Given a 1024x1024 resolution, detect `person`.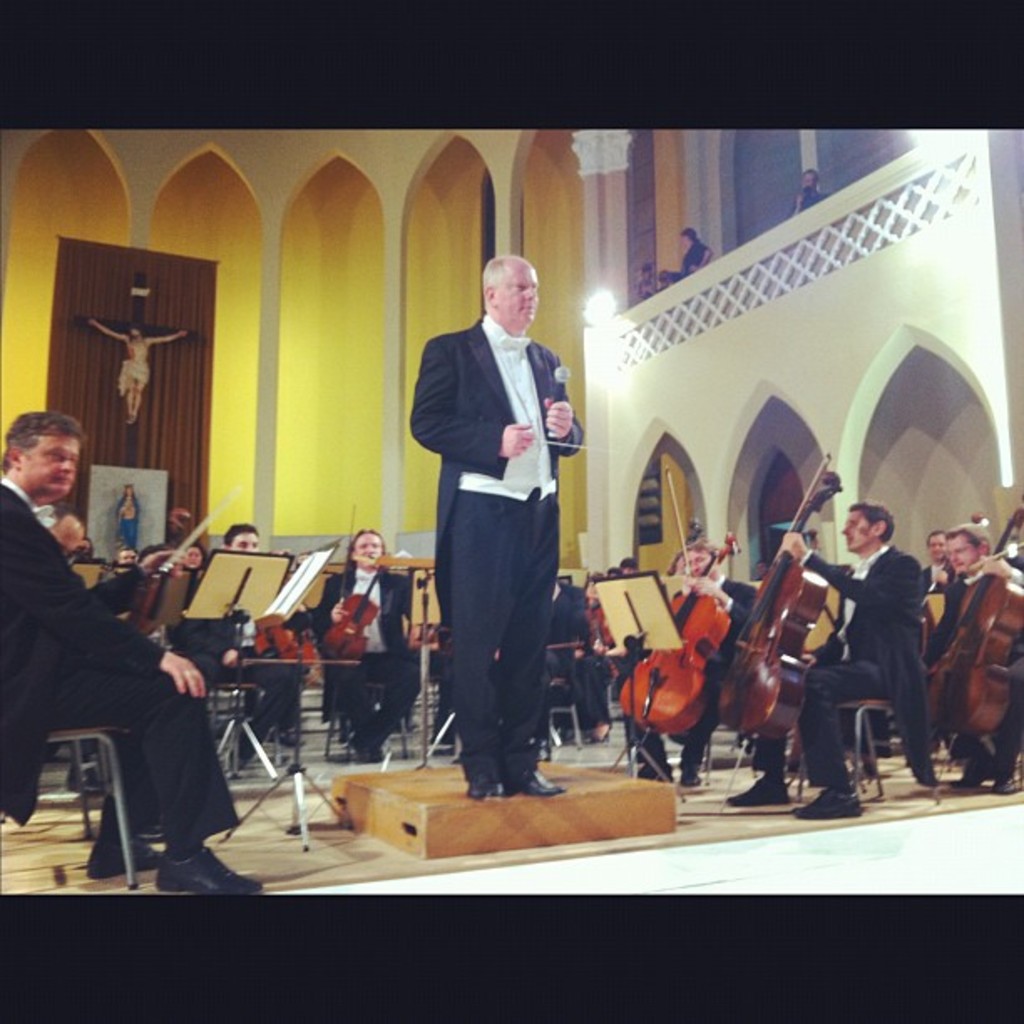
locate(922, 522, 1022, 793).
